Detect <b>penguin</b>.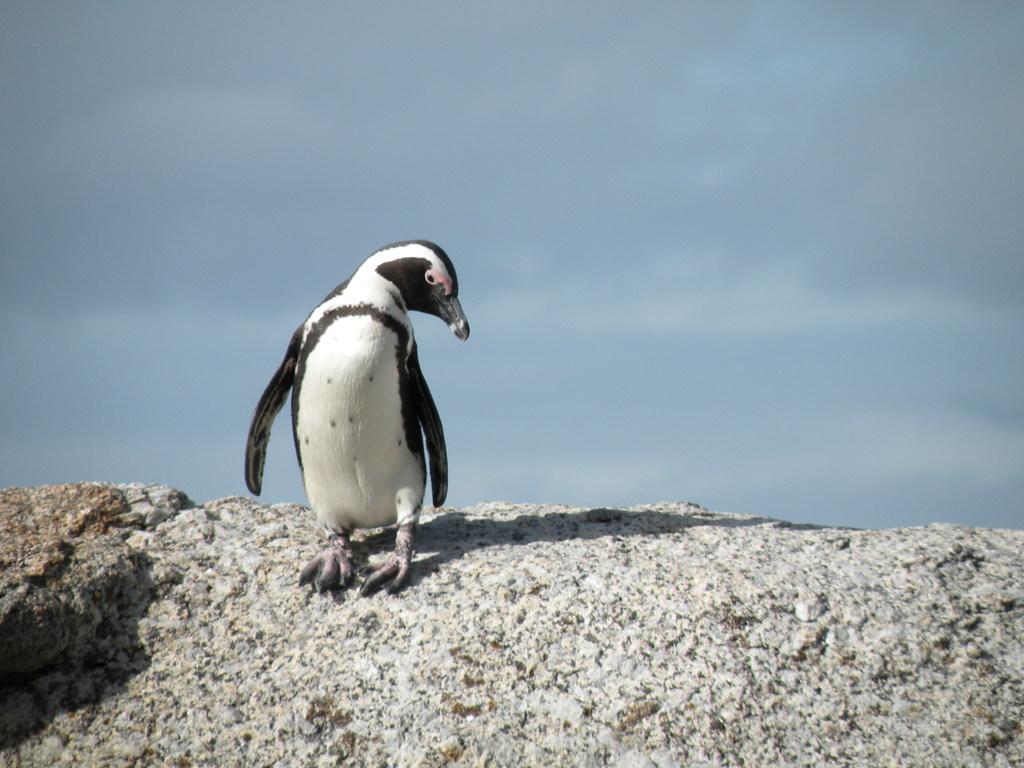
Detected at left=243, top=236, right=474, bottom=596.
